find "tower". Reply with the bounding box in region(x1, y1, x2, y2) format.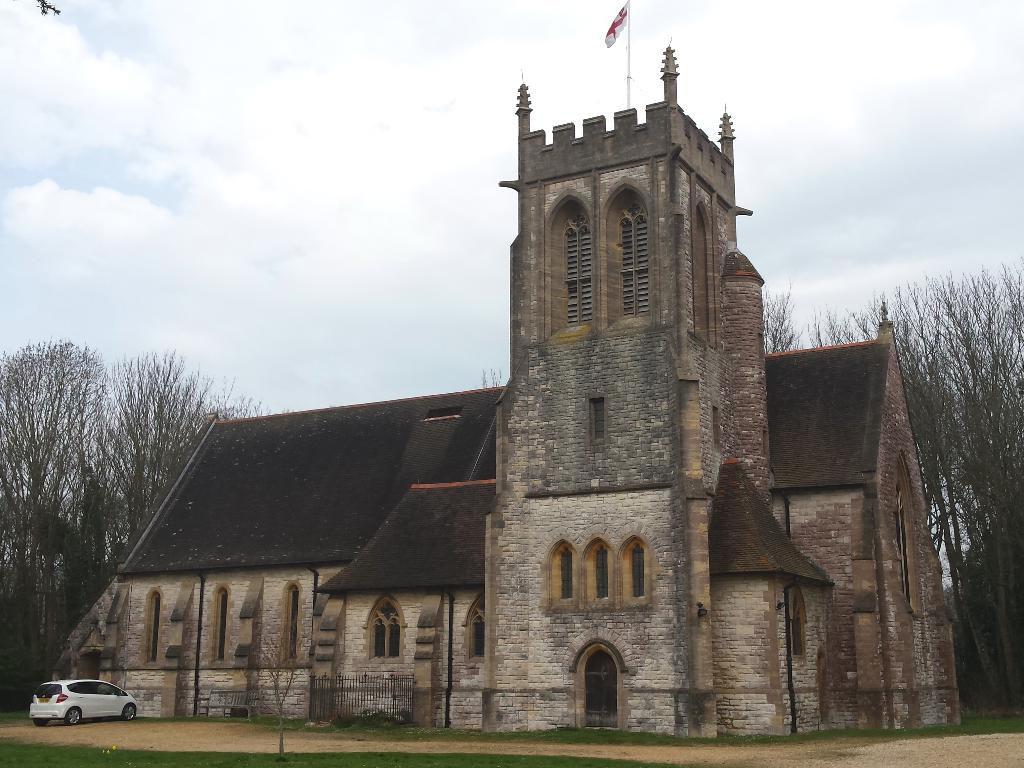
region(453, 34, 791, 648).
